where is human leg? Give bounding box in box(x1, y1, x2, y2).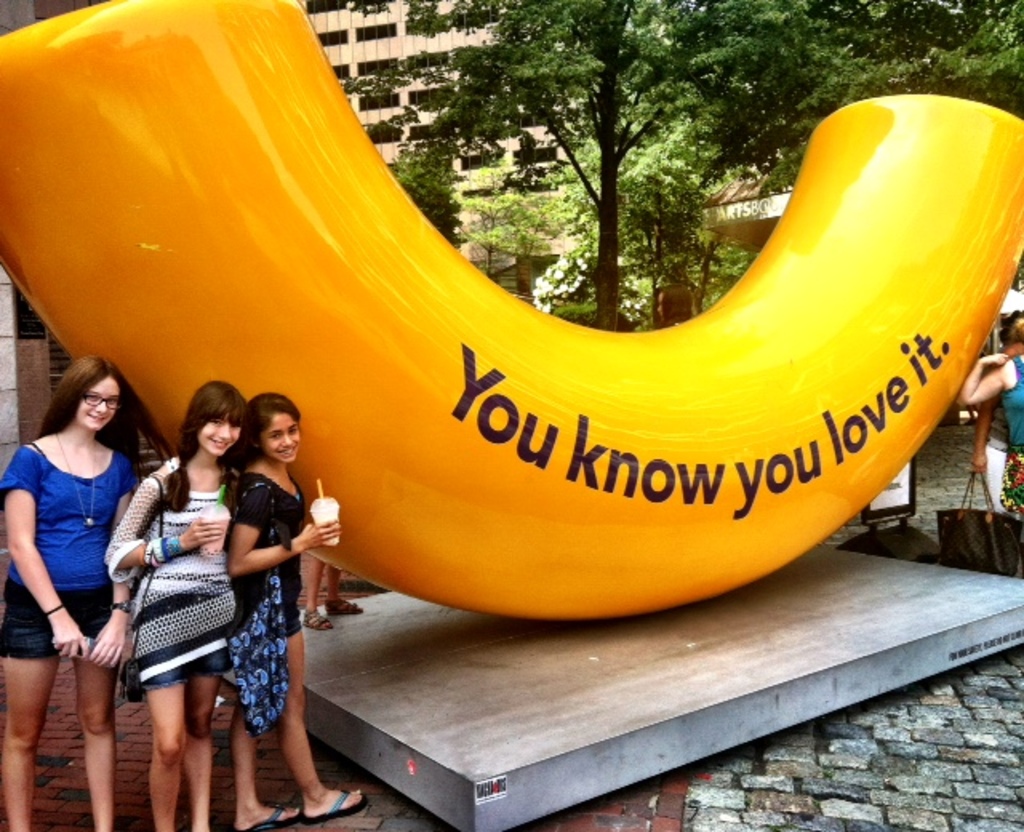
box(0, 598, 66, 830).
